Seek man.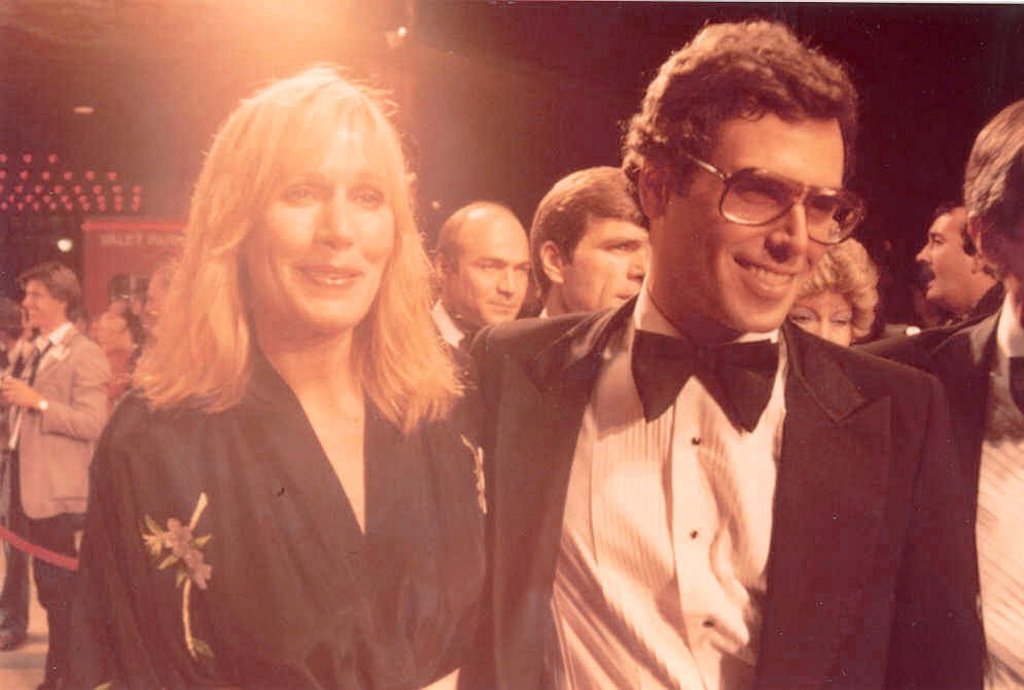
<region>919, 207, 989, 320</region>.
